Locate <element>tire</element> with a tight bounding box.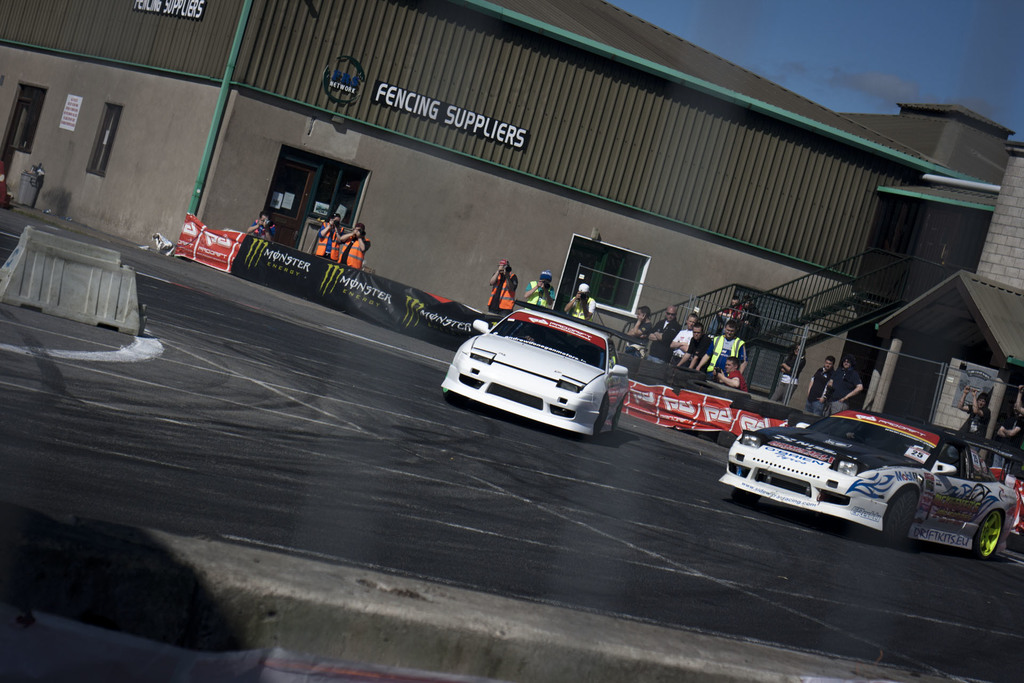
box=[595, 397, 608, 432].
